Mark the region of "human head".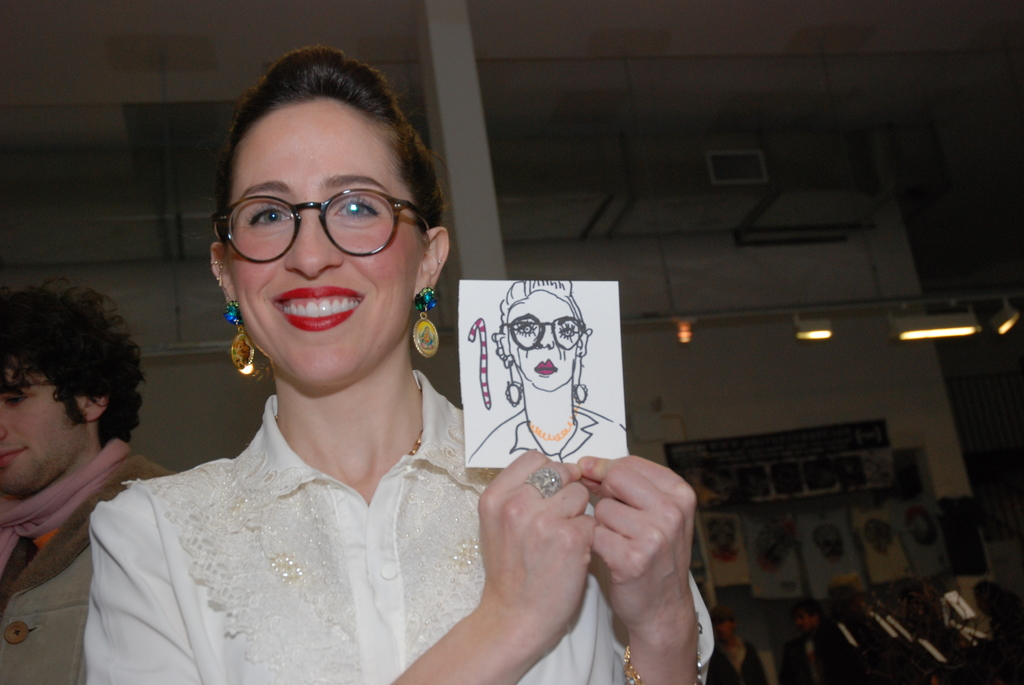
Region: [x1=2, y1=274, x2=147, y2=501].
